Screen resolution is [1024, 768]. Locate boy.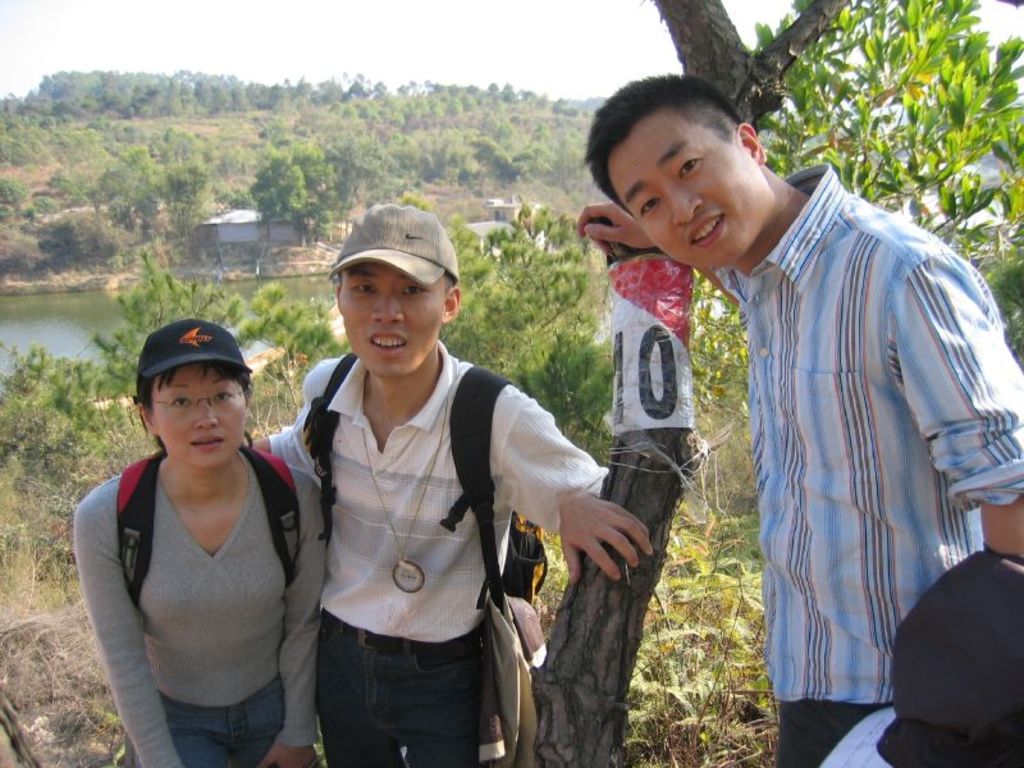
244, 215, 570, 767.
